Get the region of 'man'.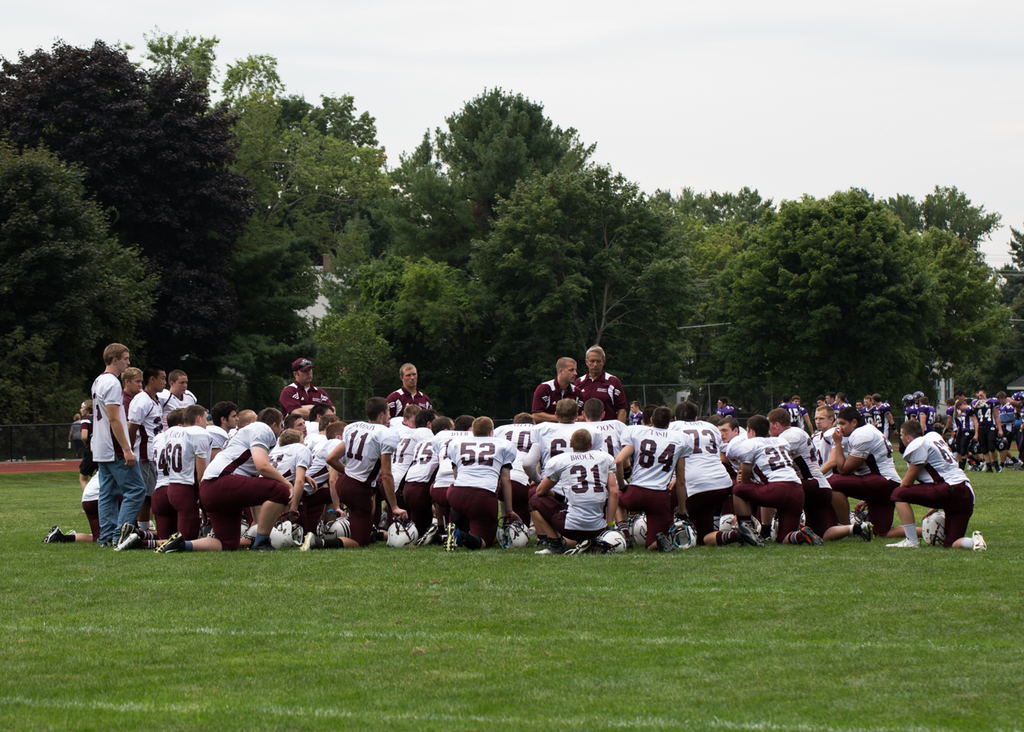
left=285, top=412, right=307, bottom=434.
